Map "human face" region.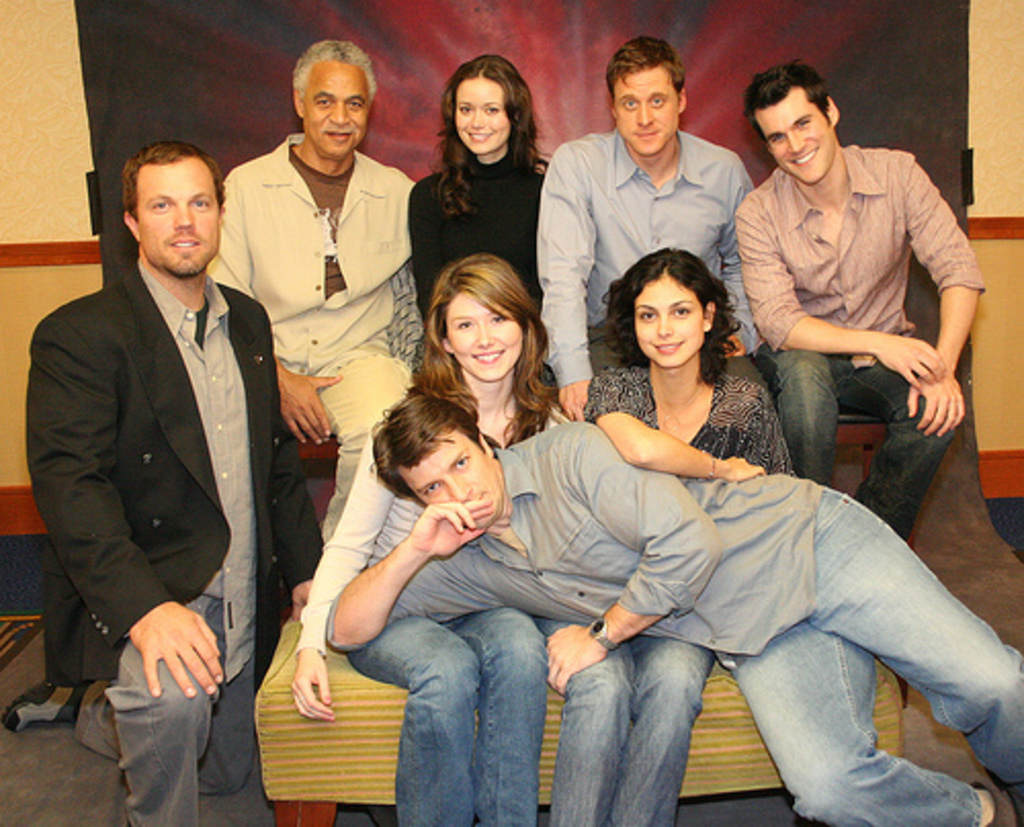
Mapped to [x1=449, y1=299, x2=516, y2=379].
